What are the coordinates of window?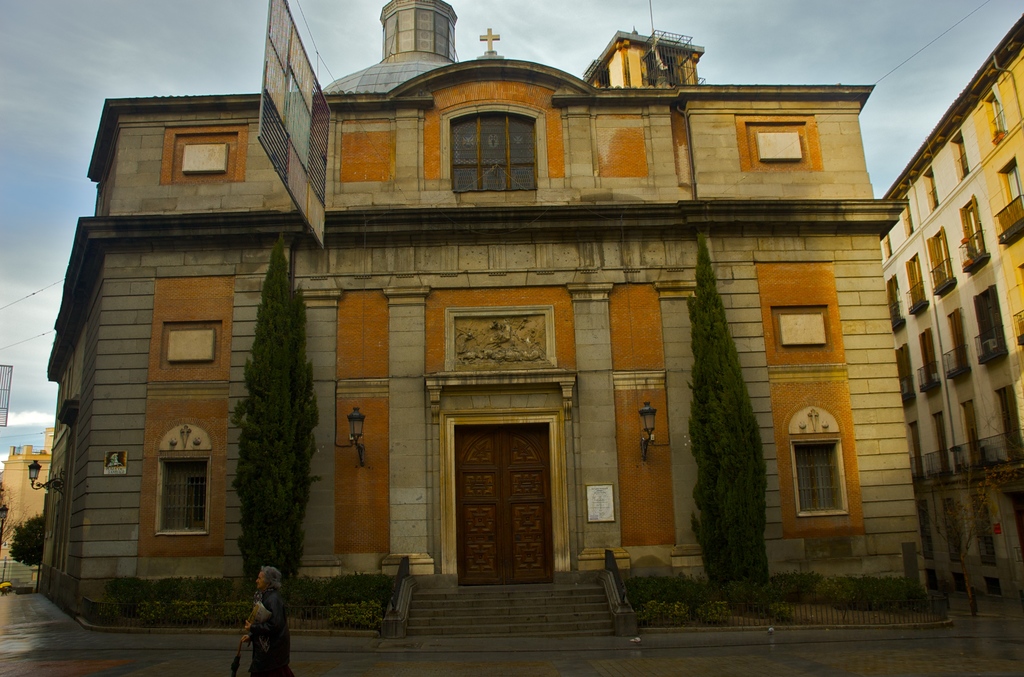
[975, 286, 1009, 354].
